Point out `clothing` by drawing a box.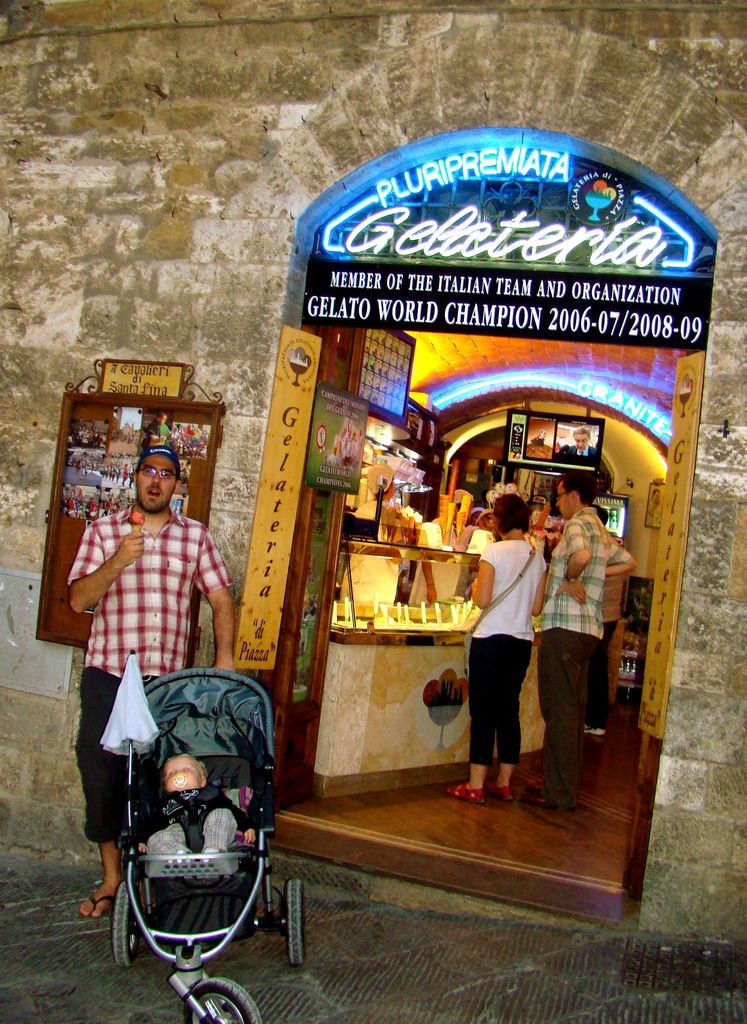
<bbox>65, 504, 235, 844</bbox>.
